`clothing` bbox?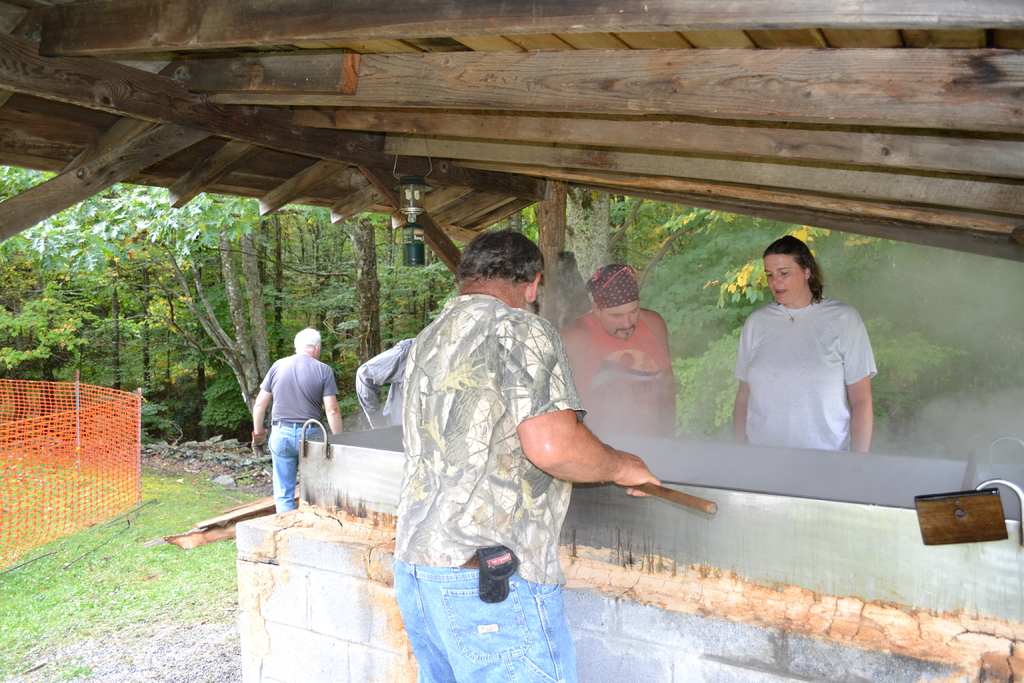
(left=745, top=279, right=879, bottom=459)
